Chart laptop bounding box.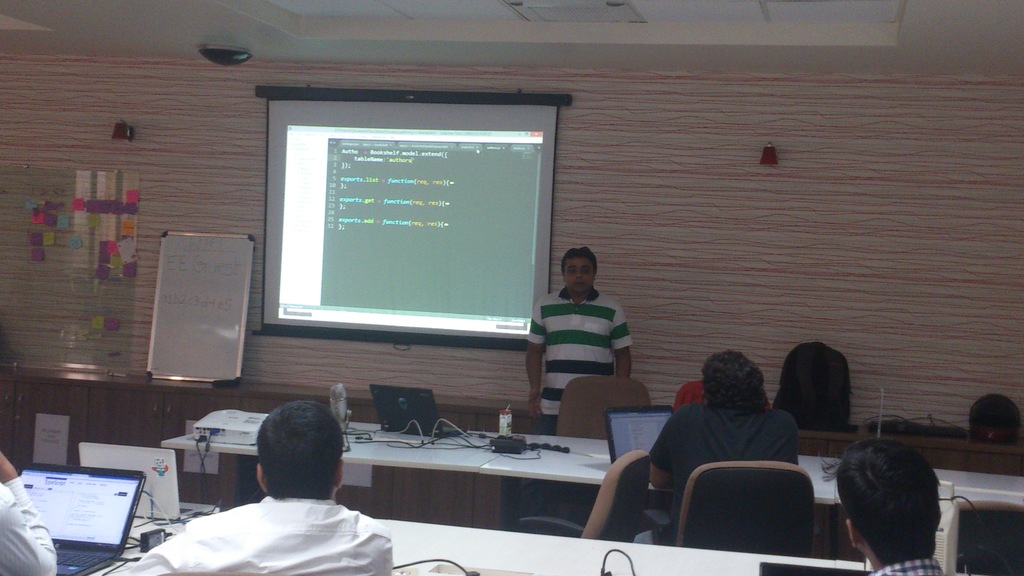
Charted: box=[604, 406, 672, 466].
